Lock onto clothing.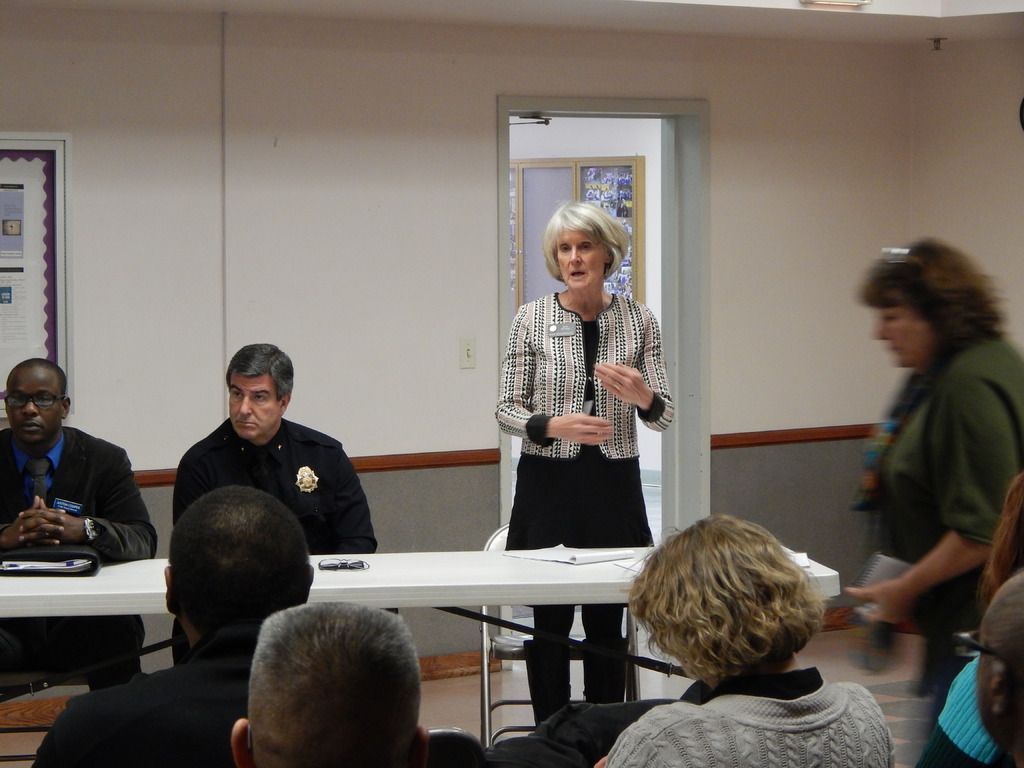
Locked: box=[172, 408, 384, 561].
